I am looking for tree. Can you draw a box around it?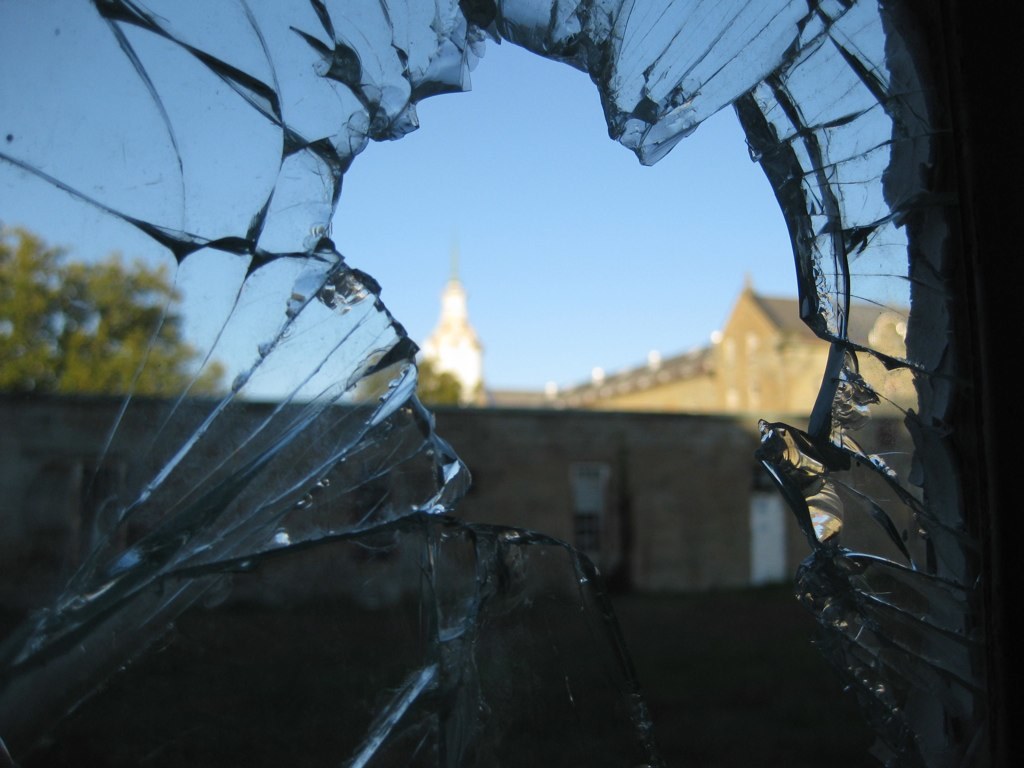
Sure, the bounding box is <bbox>0, 217, 226, 392</bbox>.
